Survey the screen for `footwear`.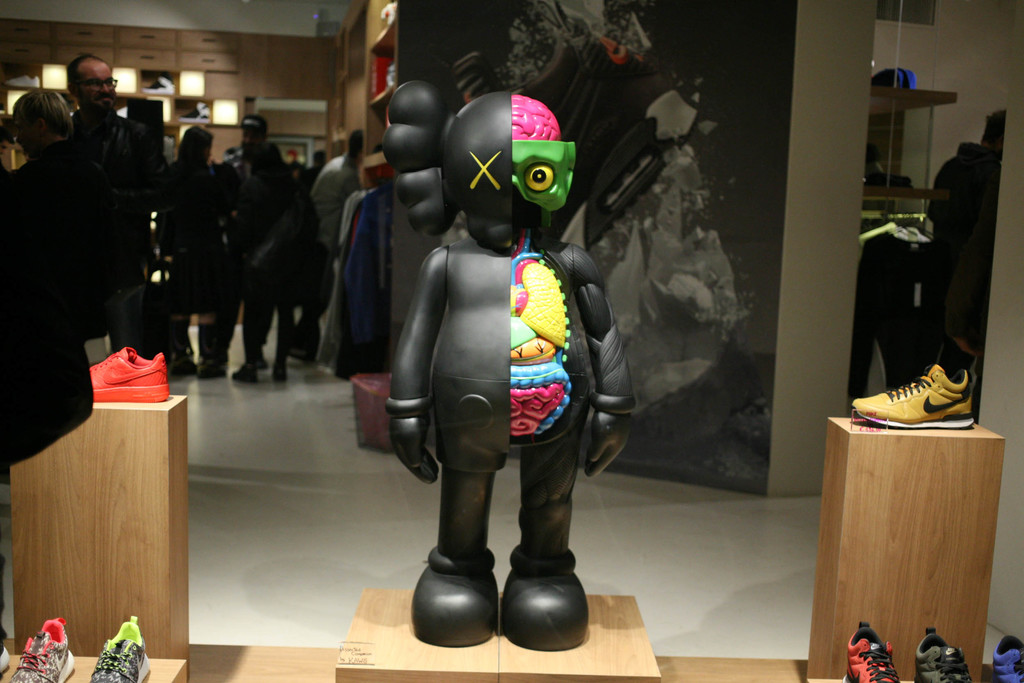
Survey found: detection(88, 618, 150, 682).
